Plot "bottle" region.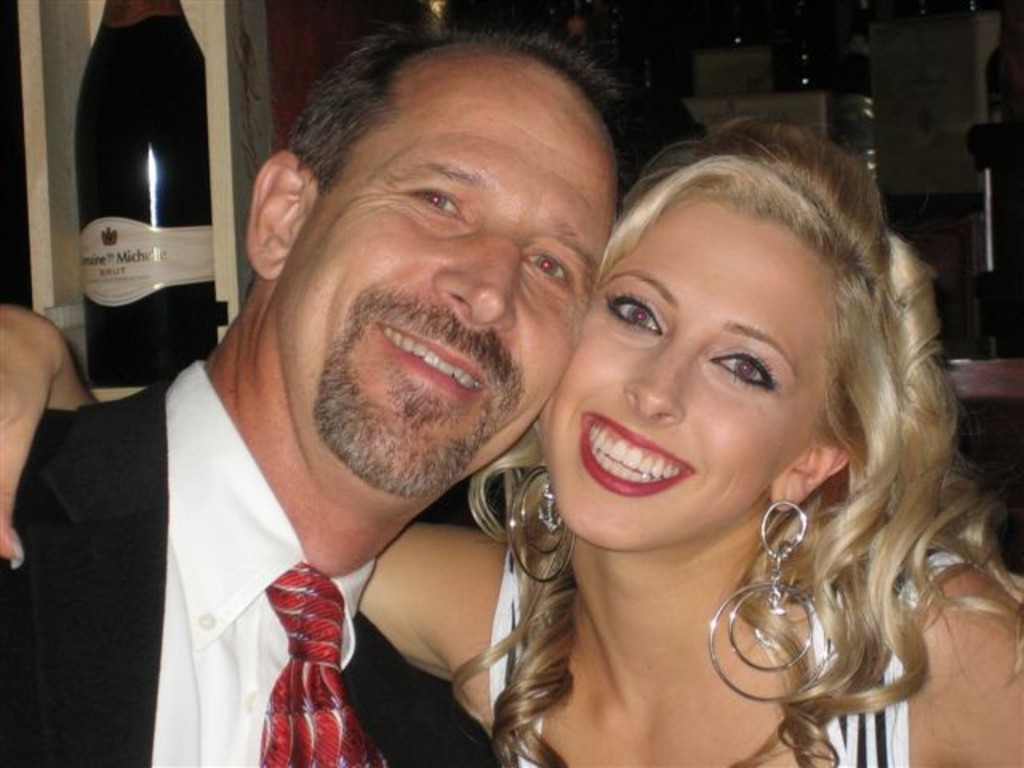
Plotted at locate(77, 0, 221, 387).
